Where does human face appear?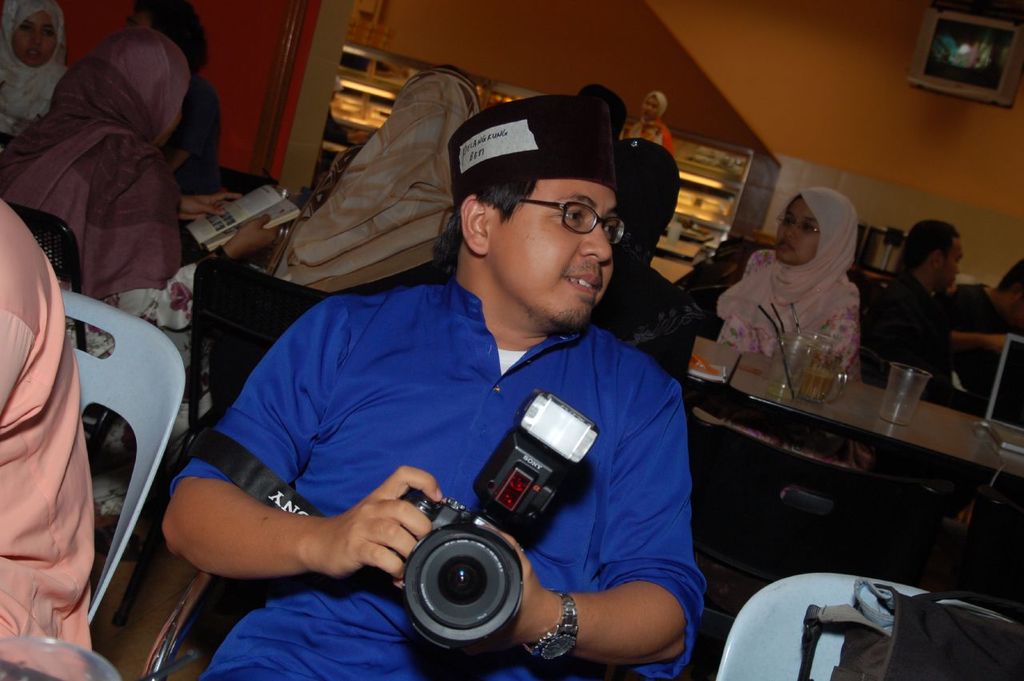
Appears at detection(638, 94, 658, 126).
